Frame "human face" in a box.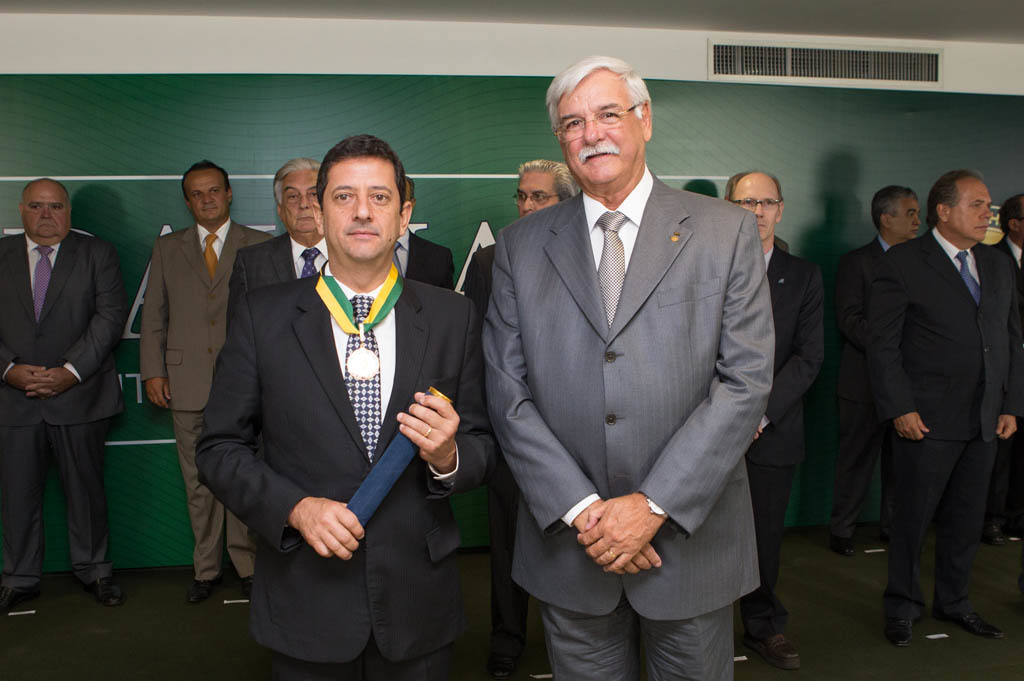
x1=276, y1=172, x2=318, y2=236.
